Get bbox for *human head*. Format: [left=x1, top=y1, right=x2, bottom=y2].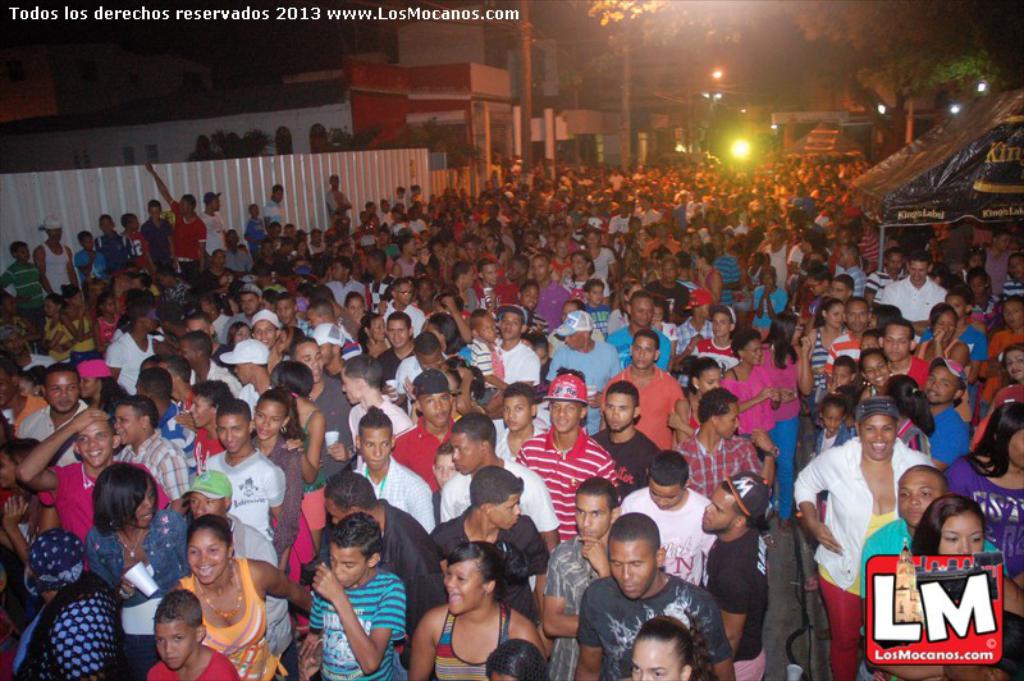
[left=253, top=389, right=291, bottom=440].
